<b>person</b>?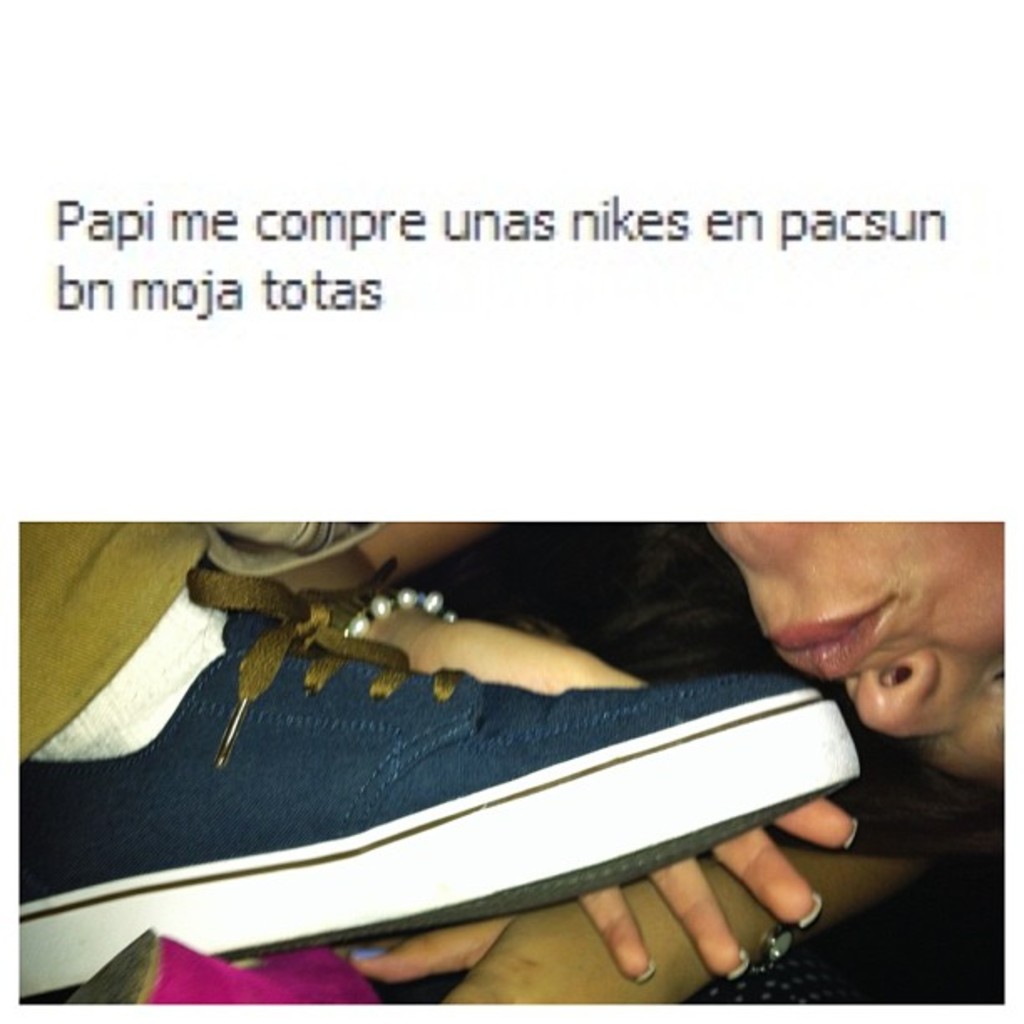
BBox(18, 520, 860, 999)
